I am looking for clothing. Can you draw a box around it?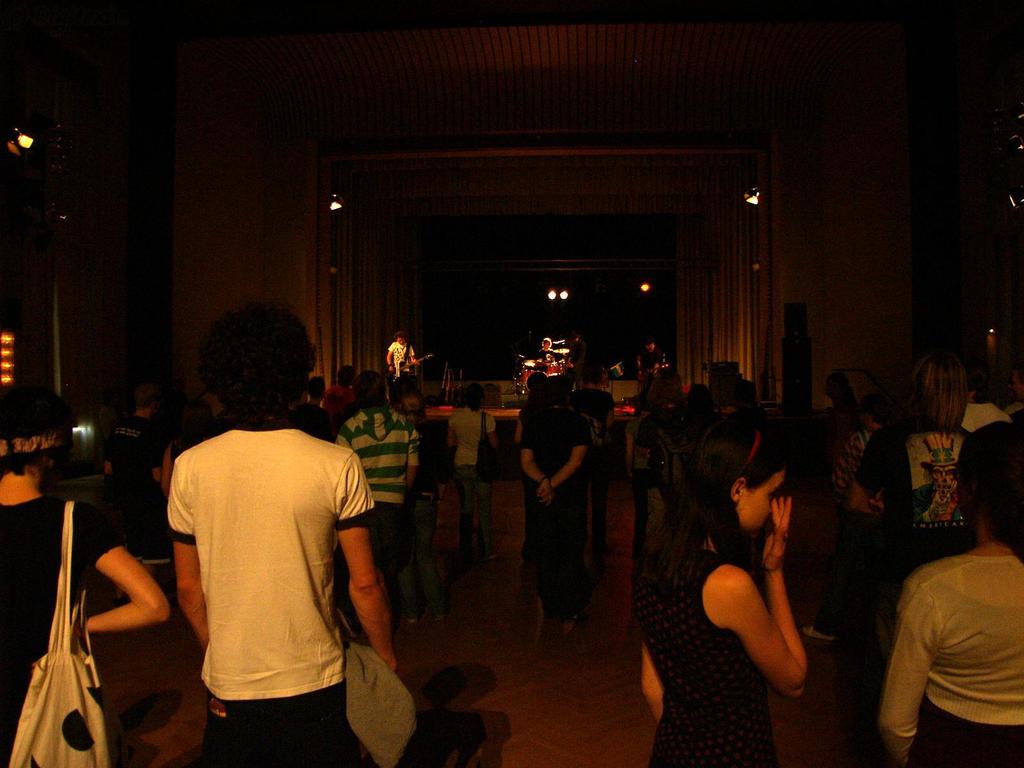
Sure, the bounding box is bbox=(448, 408, 496, 556).
